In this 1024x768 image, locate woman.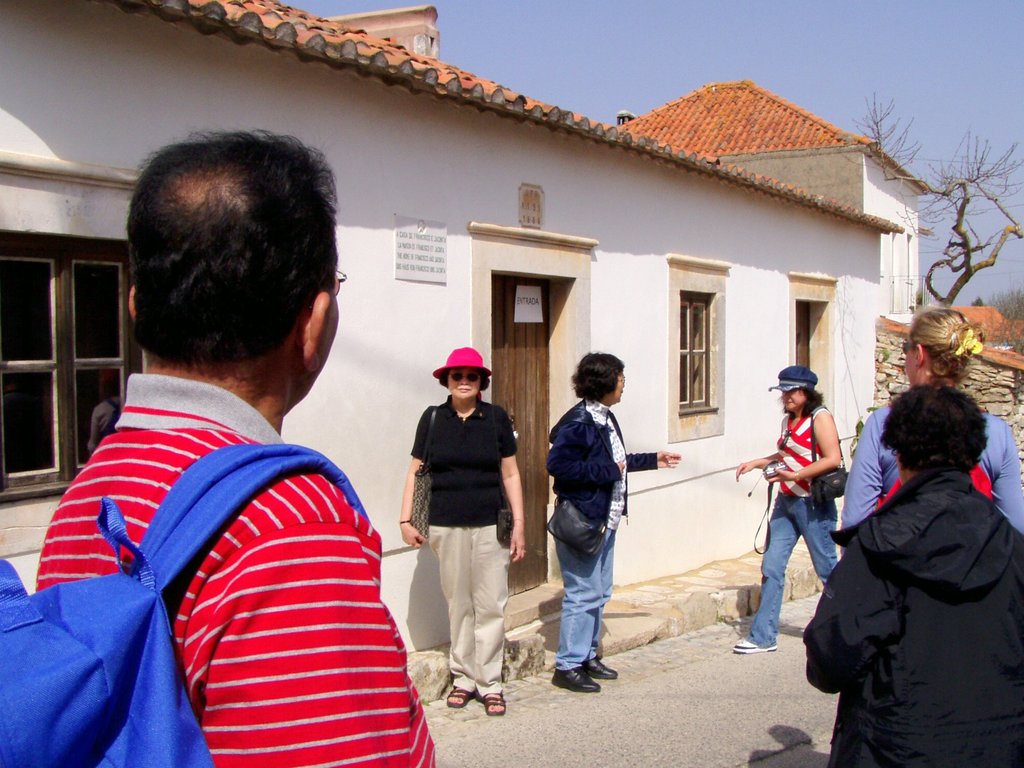
Bounding box: left=844, top=311, right=1023, bottom=563.
